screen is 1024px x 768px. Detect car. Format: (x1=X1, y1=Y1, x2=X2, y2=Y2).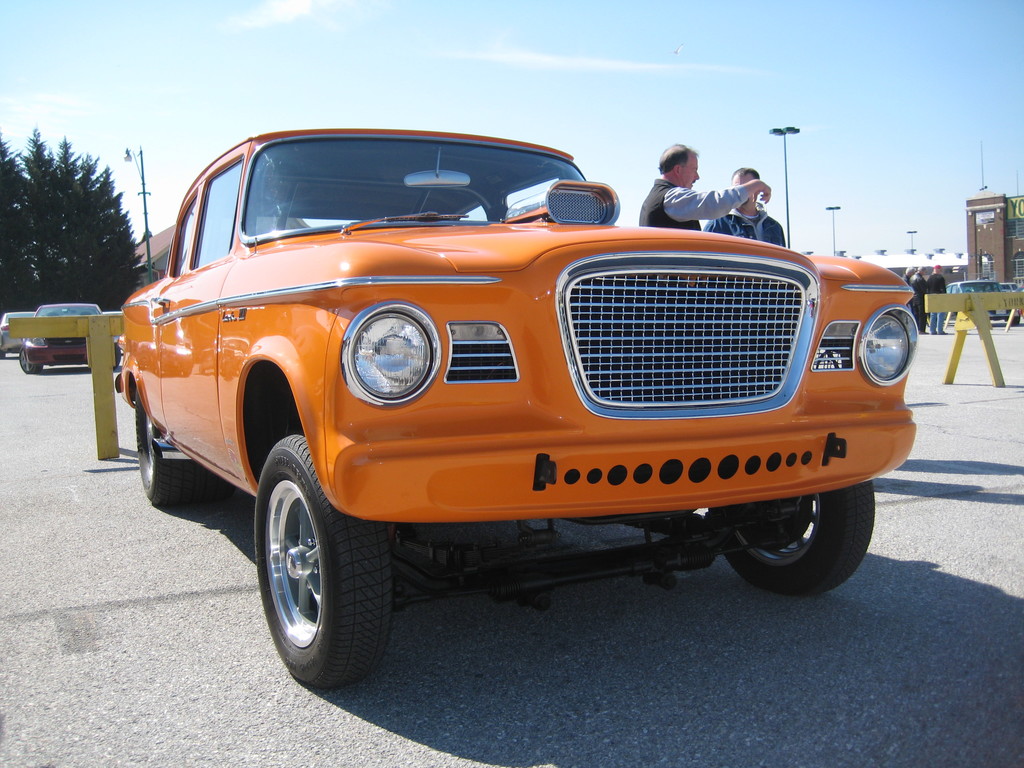
(x1=20, y1=305, x2=104, y2=375).
